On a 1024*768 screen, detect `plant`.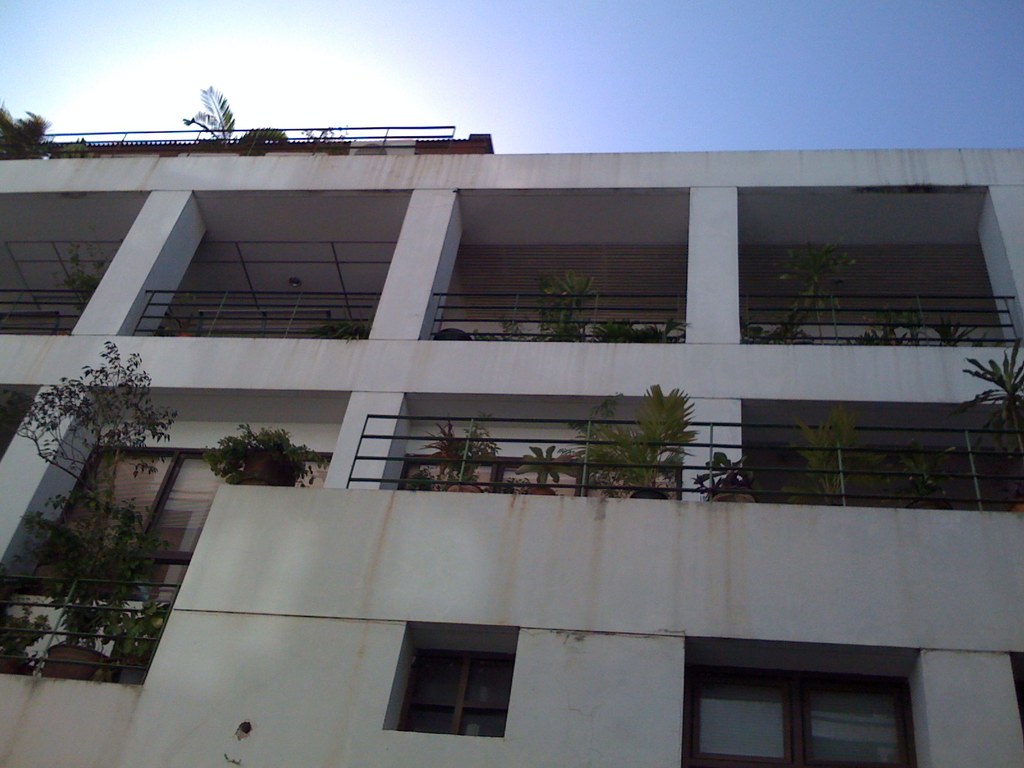
<box>200,418,321,484</box>.
